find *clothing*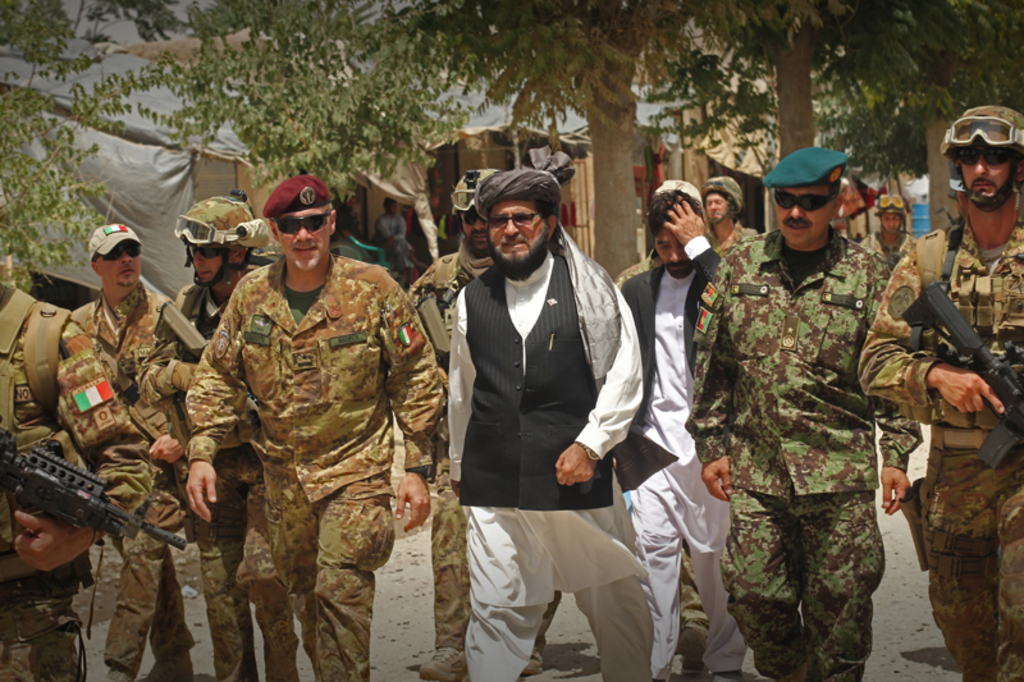
Rect(404, 239, 566, 681)
